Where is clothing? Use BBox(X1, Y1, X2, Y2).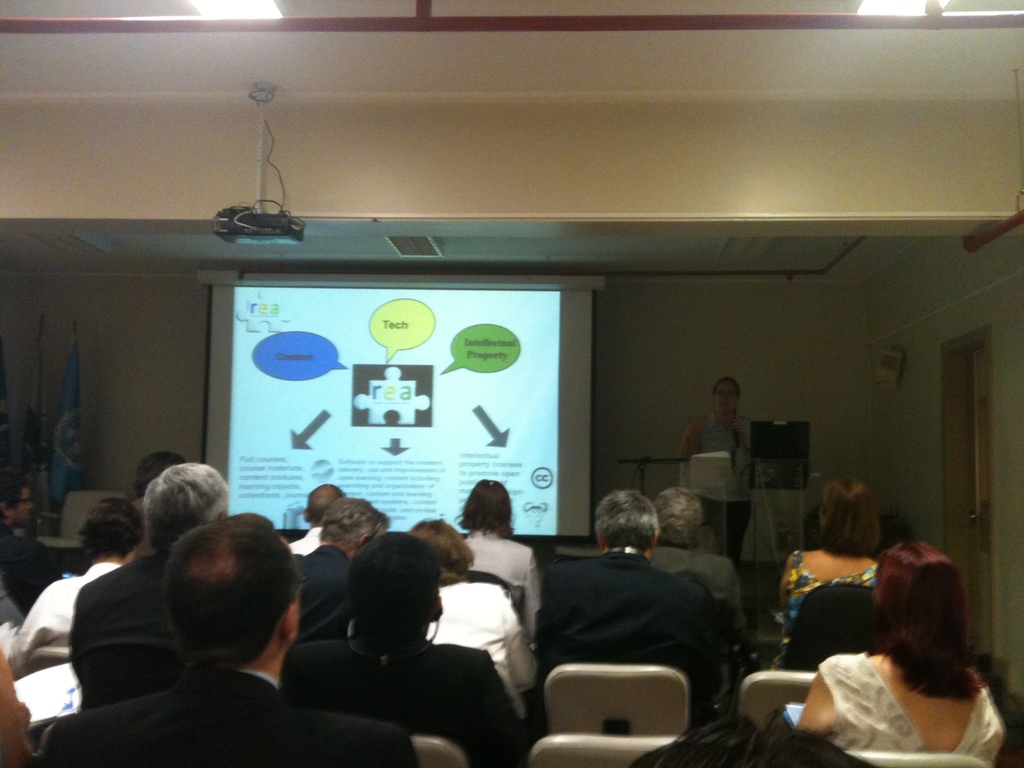
BBox(774, 552, 886, 648).
